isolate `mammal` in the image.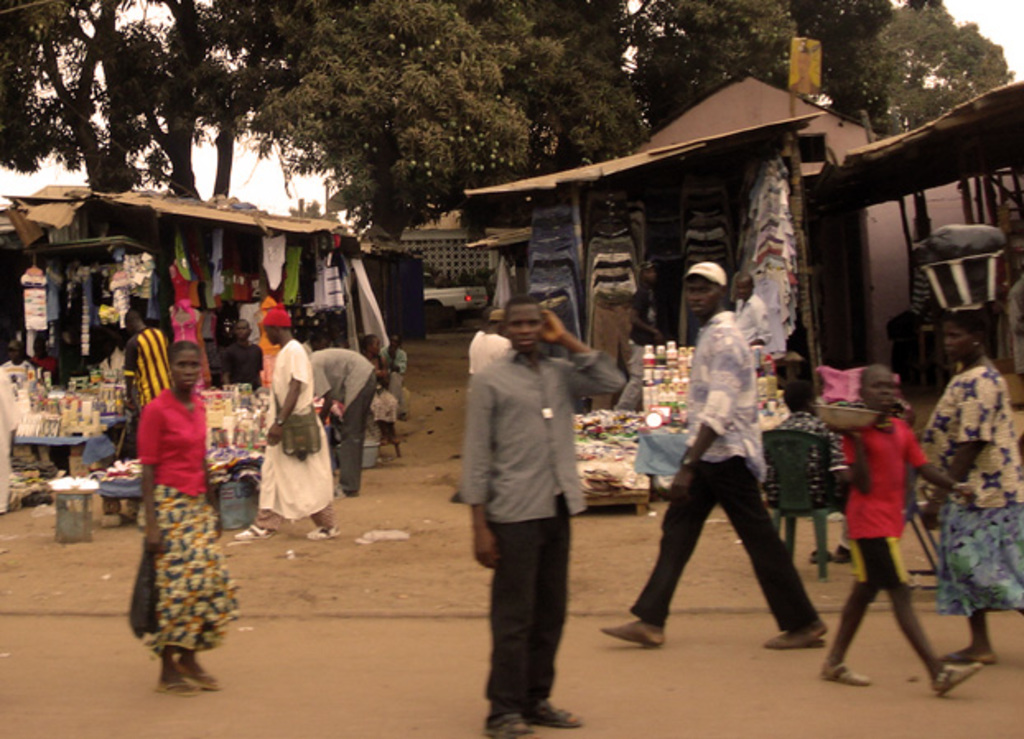
Isolated region: (469, 306, 509, 377).
